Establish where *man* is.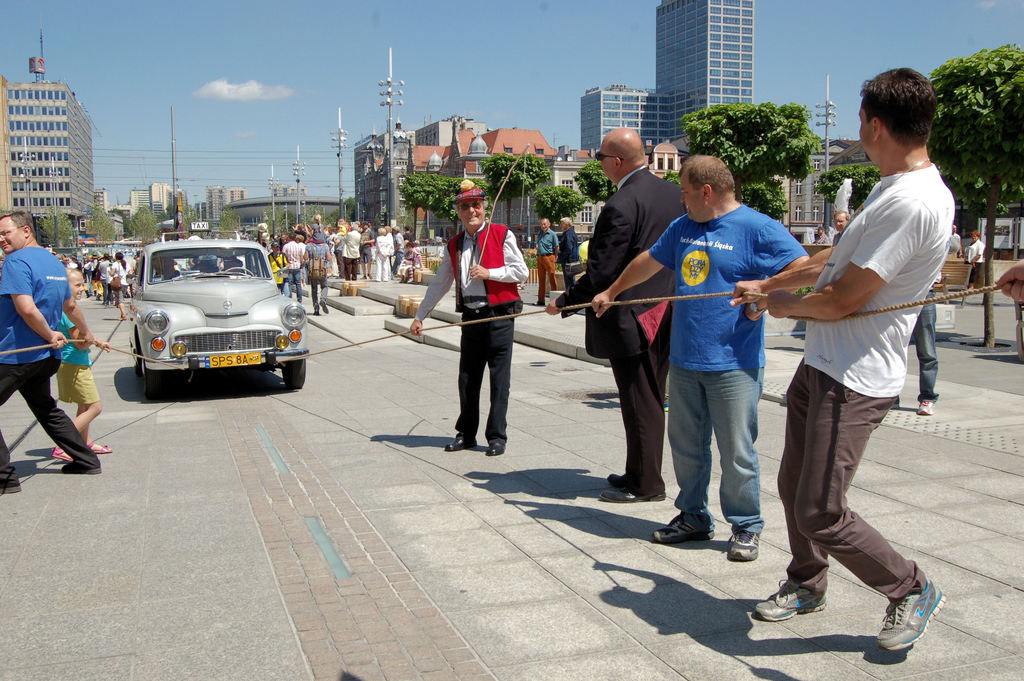
Established at BBox(764, 90, 958, 635).
